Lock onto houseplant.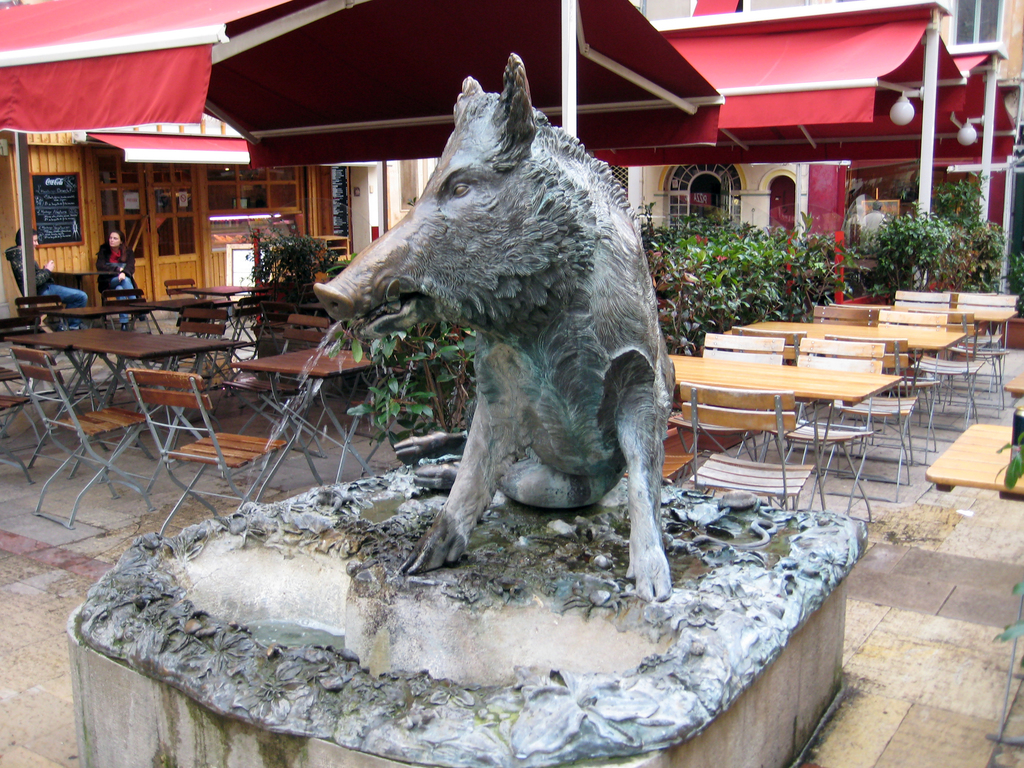
Locked: bbox=(632, 207, 714, 367).
